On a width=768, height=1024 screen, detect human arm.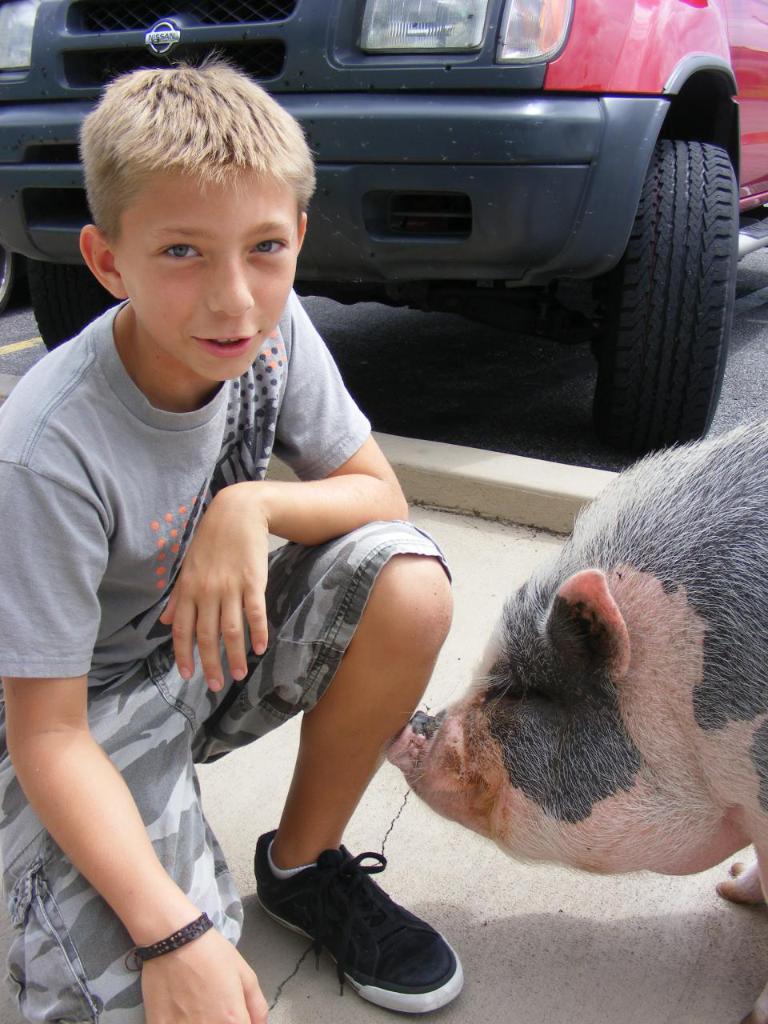
[34,483,264,973].
